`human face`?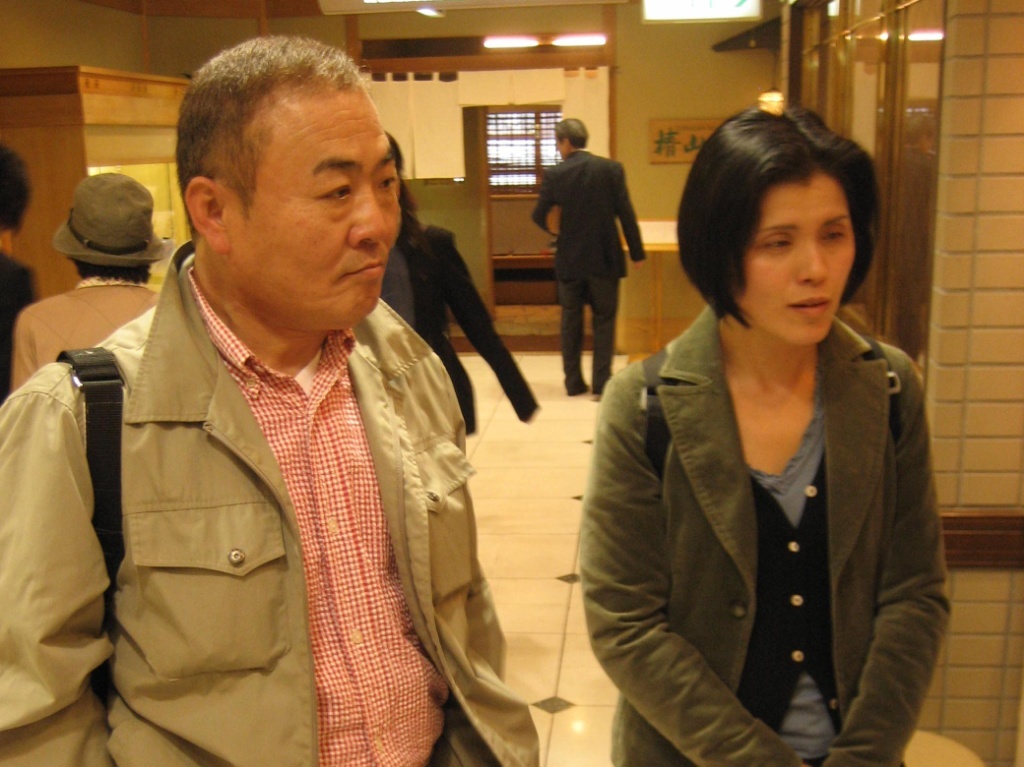
(245, 93, 397, 326)
